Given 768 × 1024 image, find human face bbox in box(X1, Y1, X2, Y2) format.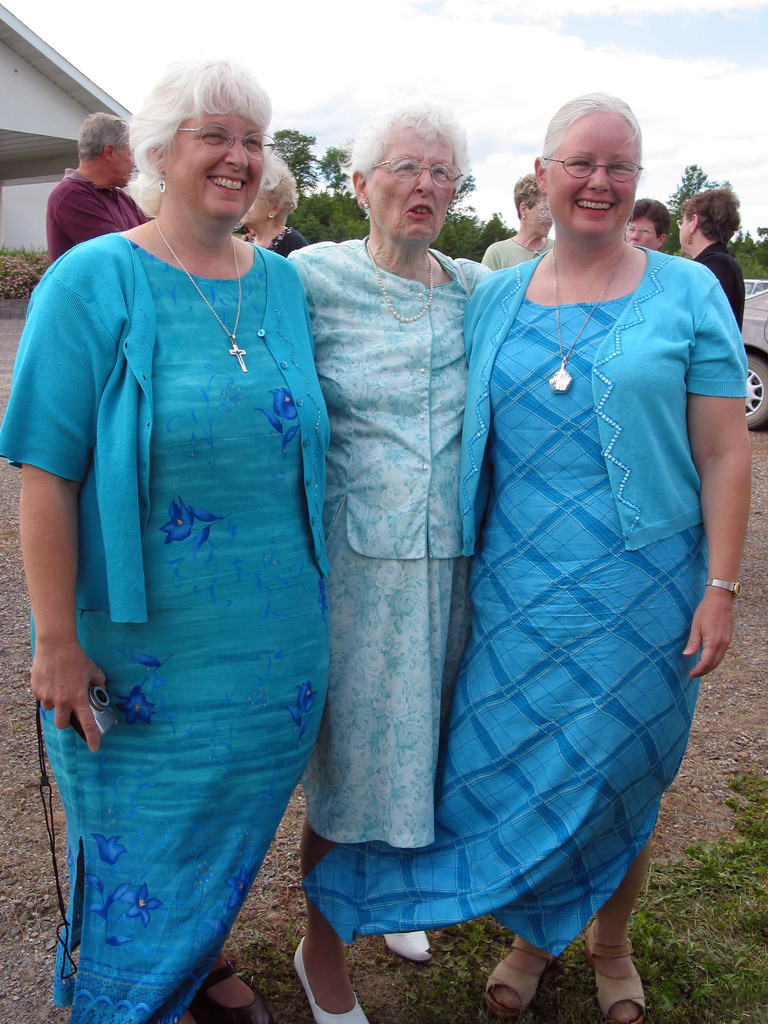
box(545, 106, 637, 236).
